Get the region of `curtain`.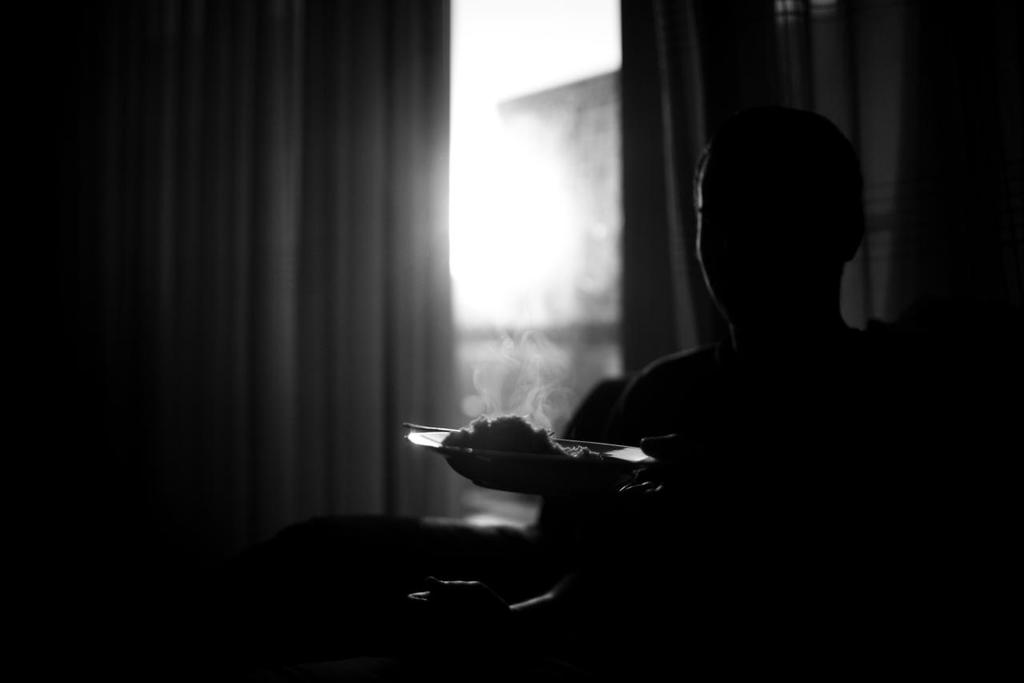
[left=122, top=1, right=465, bottom=580].
